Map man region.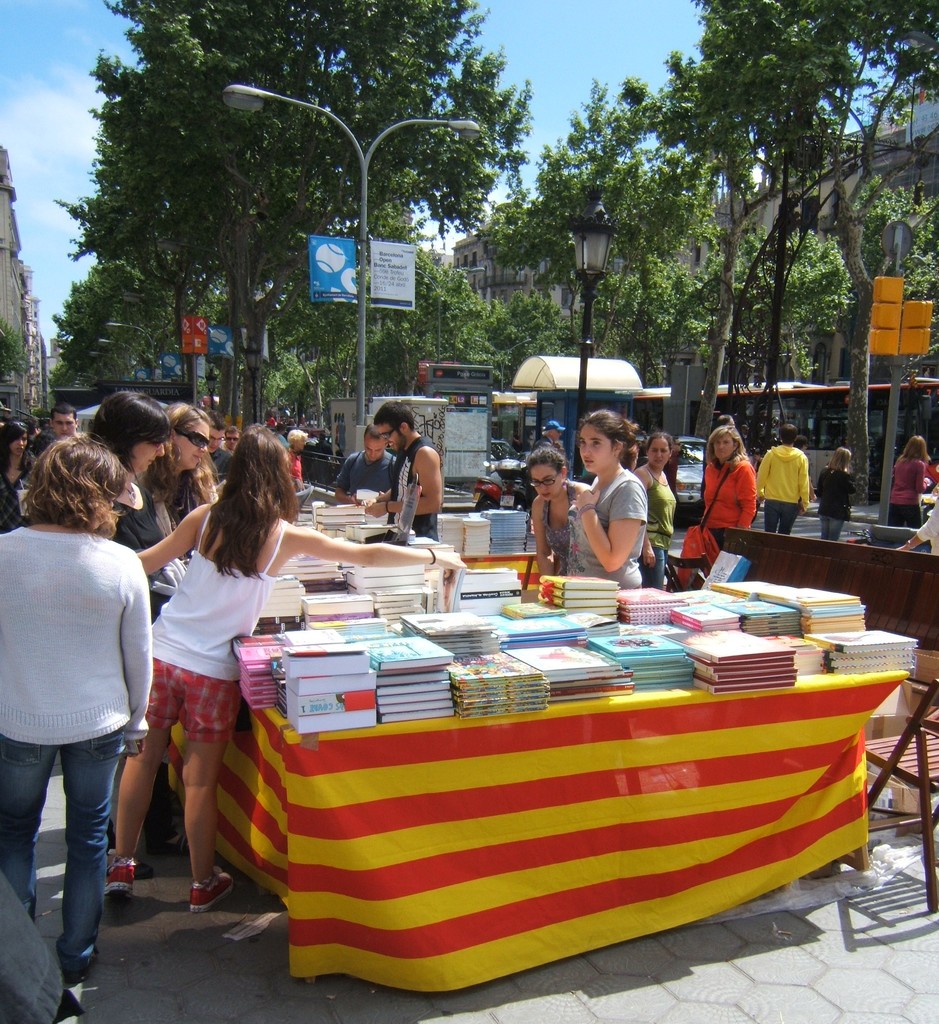
Mapped to bbox(289, 429, 317, 458).
